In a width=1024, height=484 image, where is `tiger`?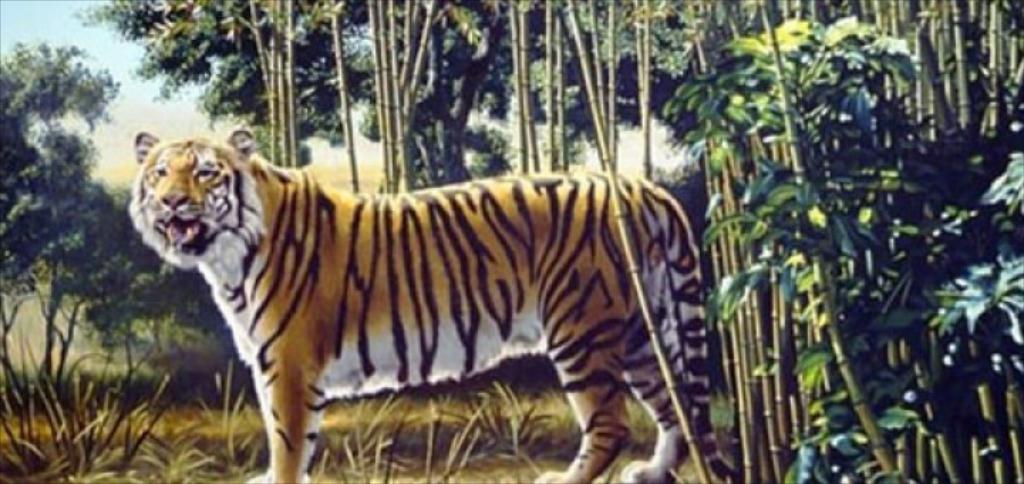
detection(125, 125, 741, 483).
